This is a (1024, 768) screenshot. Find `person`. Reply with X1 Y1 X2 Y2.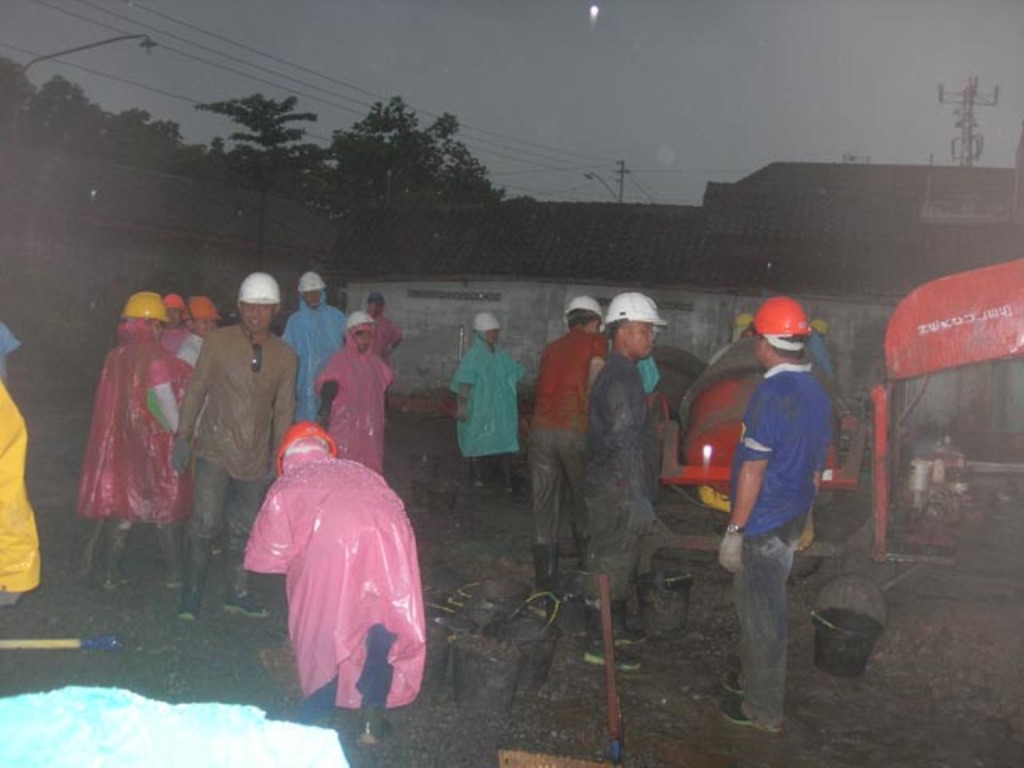
315 310 392 478.
